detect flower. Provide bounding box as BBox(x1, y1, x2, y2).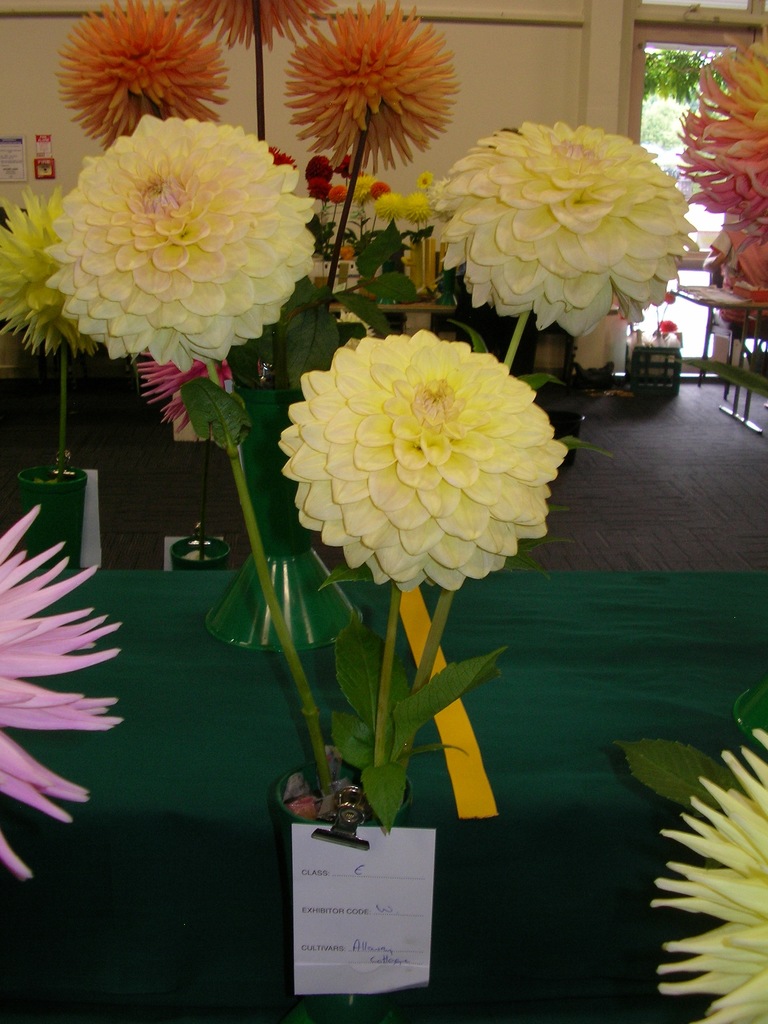
BBox(269, 310, 555, 596).
